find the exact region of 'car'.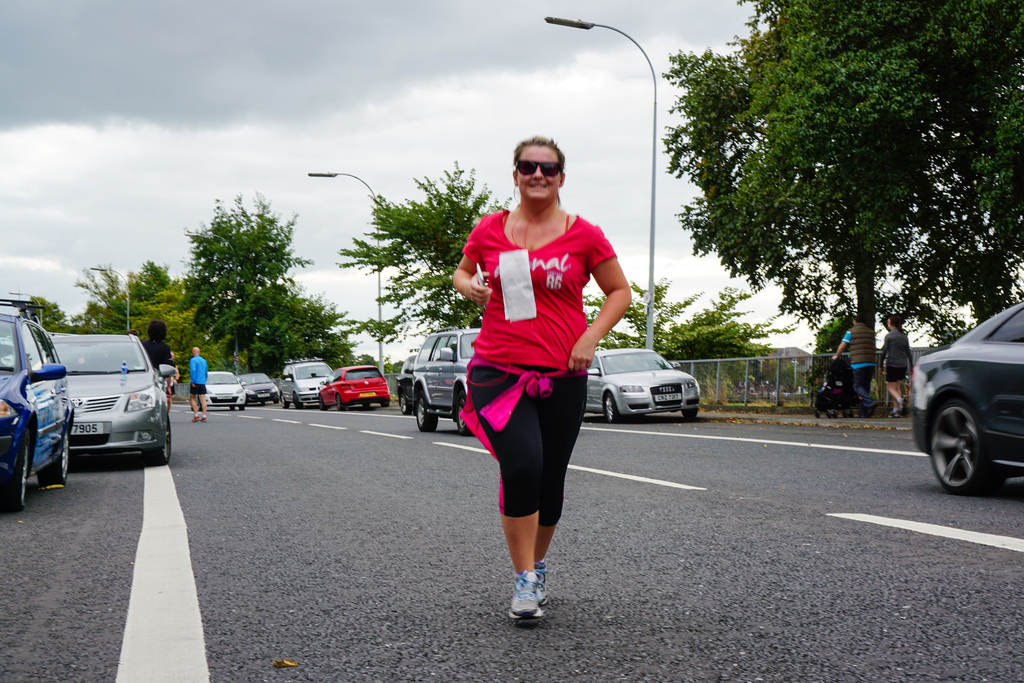
Exact region: 28:332:174:479.
